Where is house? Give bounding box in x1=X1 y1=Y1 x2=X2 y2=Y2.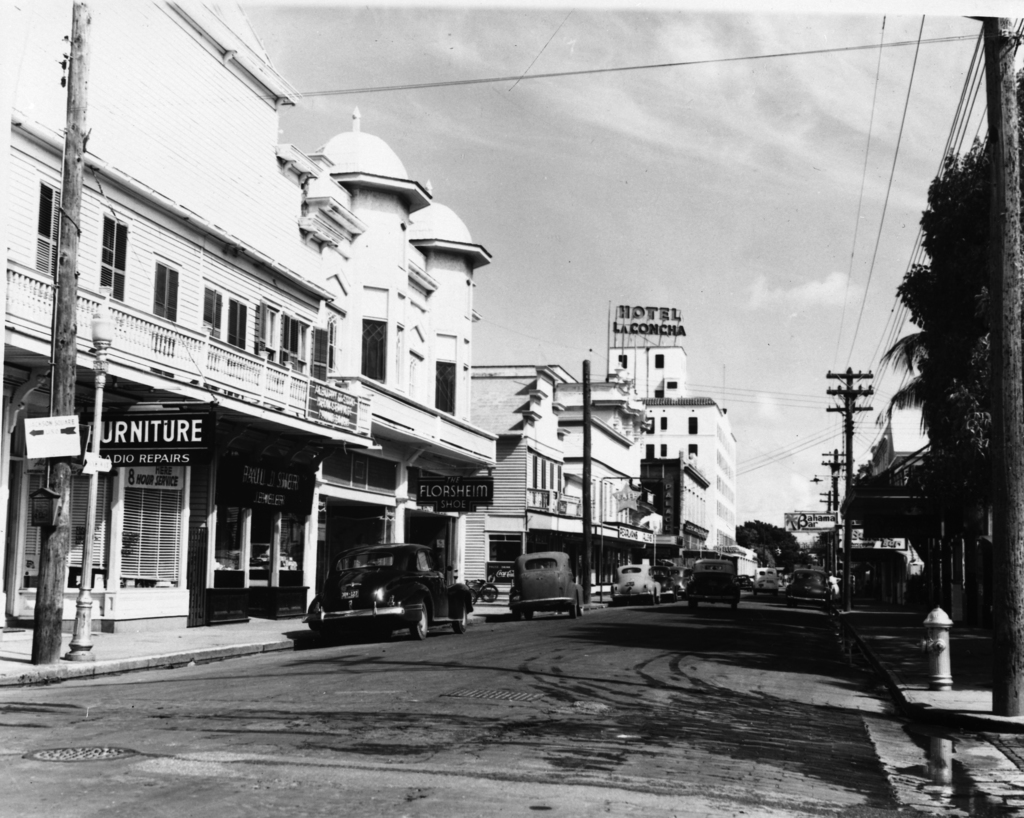
x1=468 y1=365 x2=648 y2=597.
